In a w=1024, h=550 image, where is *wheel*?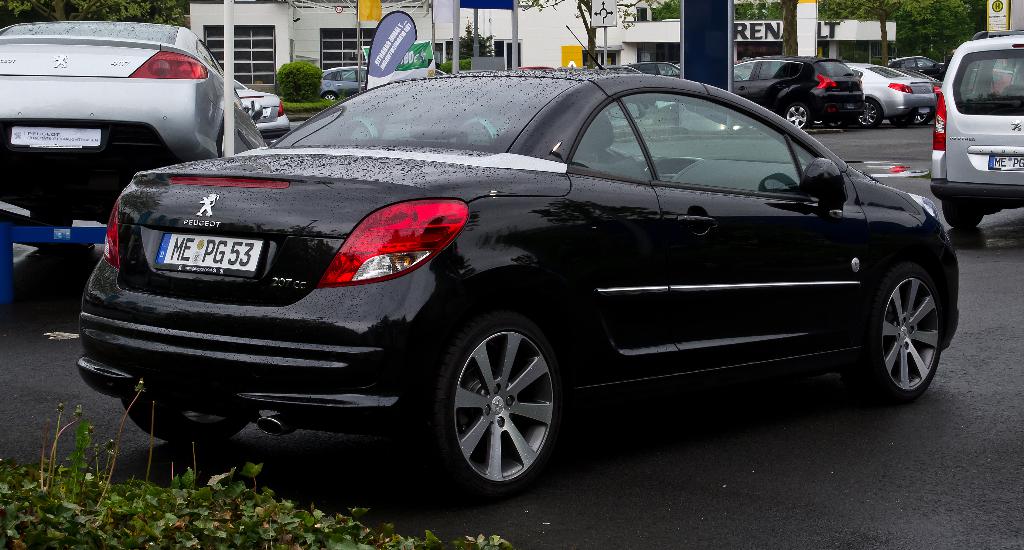
788:104:813:130.
